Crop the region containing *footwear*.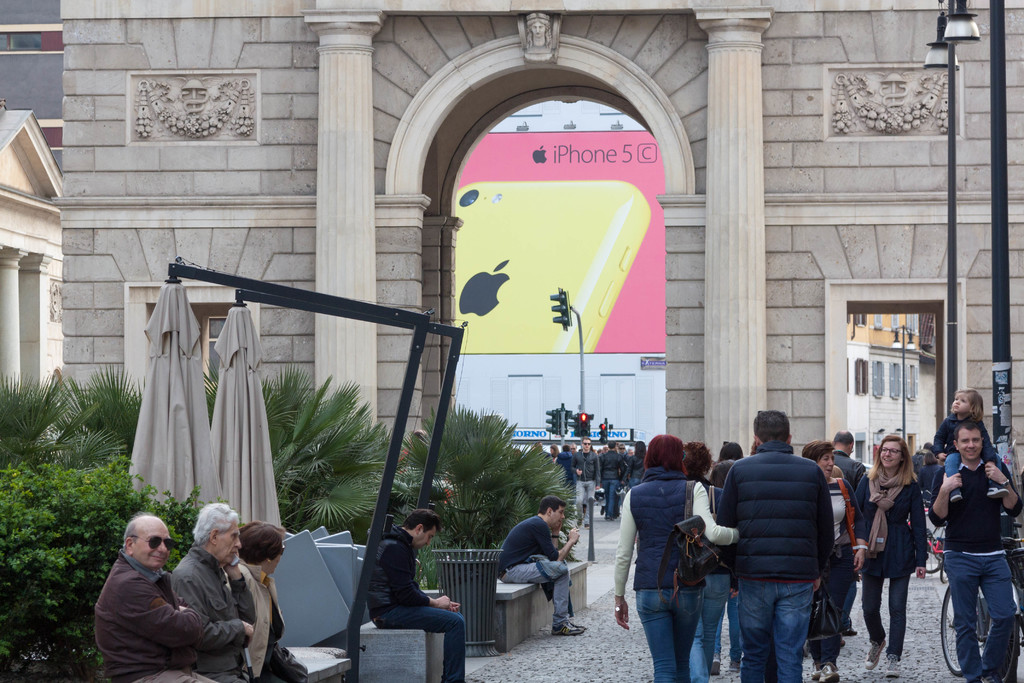
Crop region: bbox=(553, 621, 582, 637).
